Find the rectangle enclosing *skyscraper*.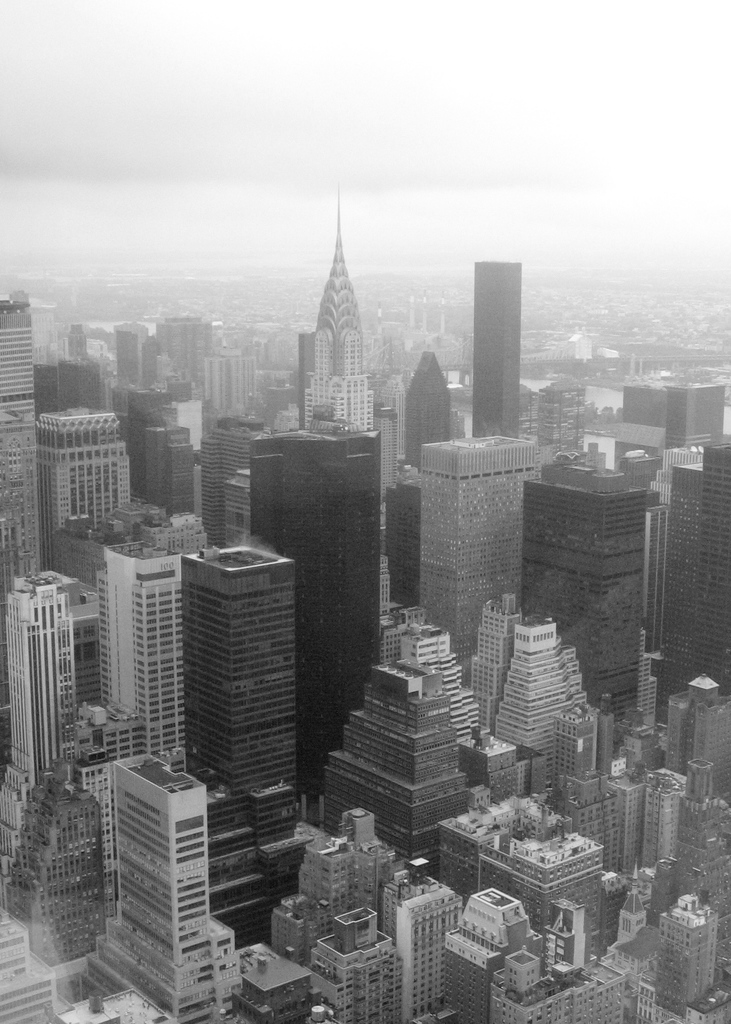
(620, 367, 727, 489).
